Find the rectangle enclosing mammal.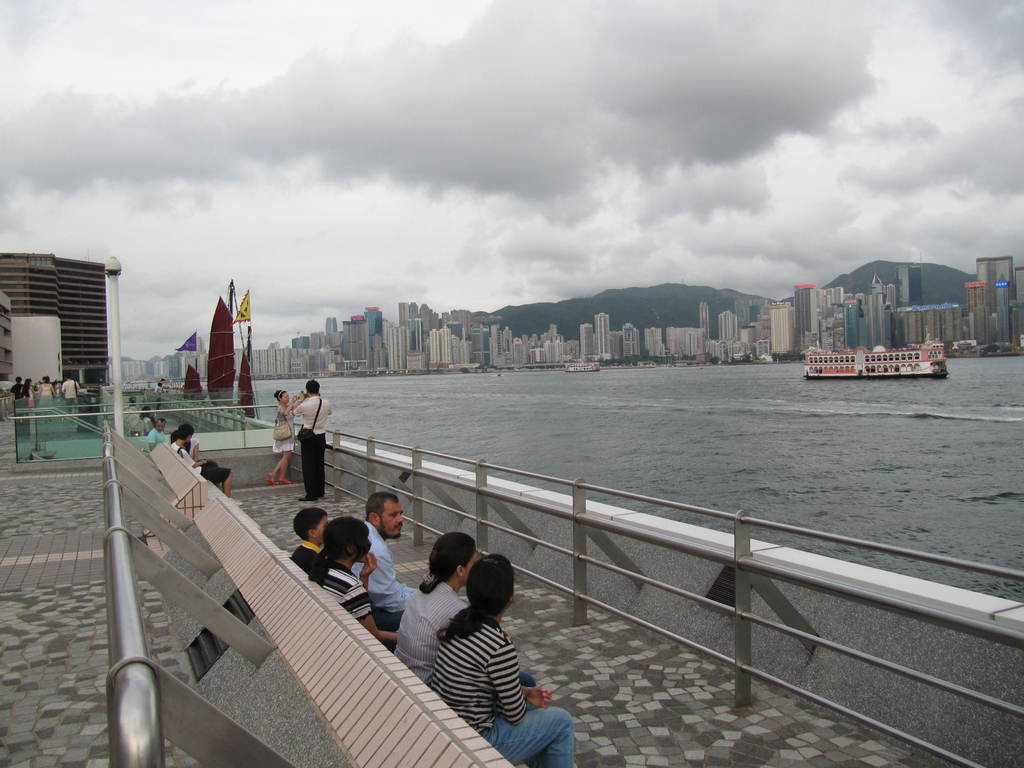
(427,552,573,766).
